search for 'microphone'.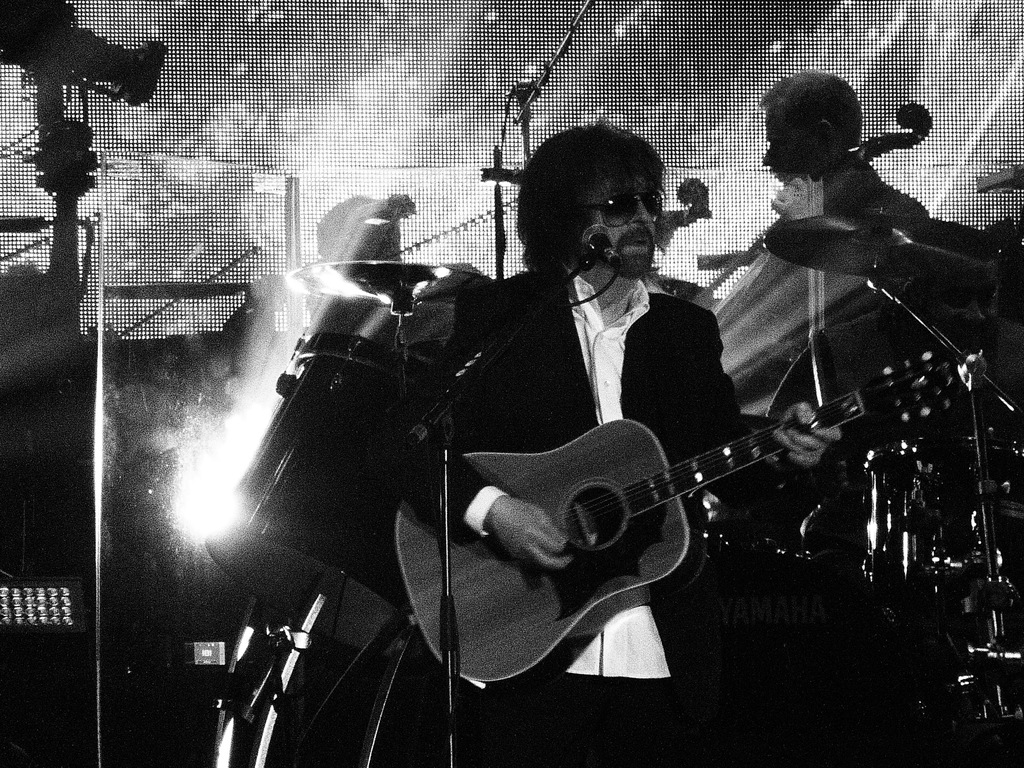
Found at x1=580 y1=221 x2=618 y2=265.
